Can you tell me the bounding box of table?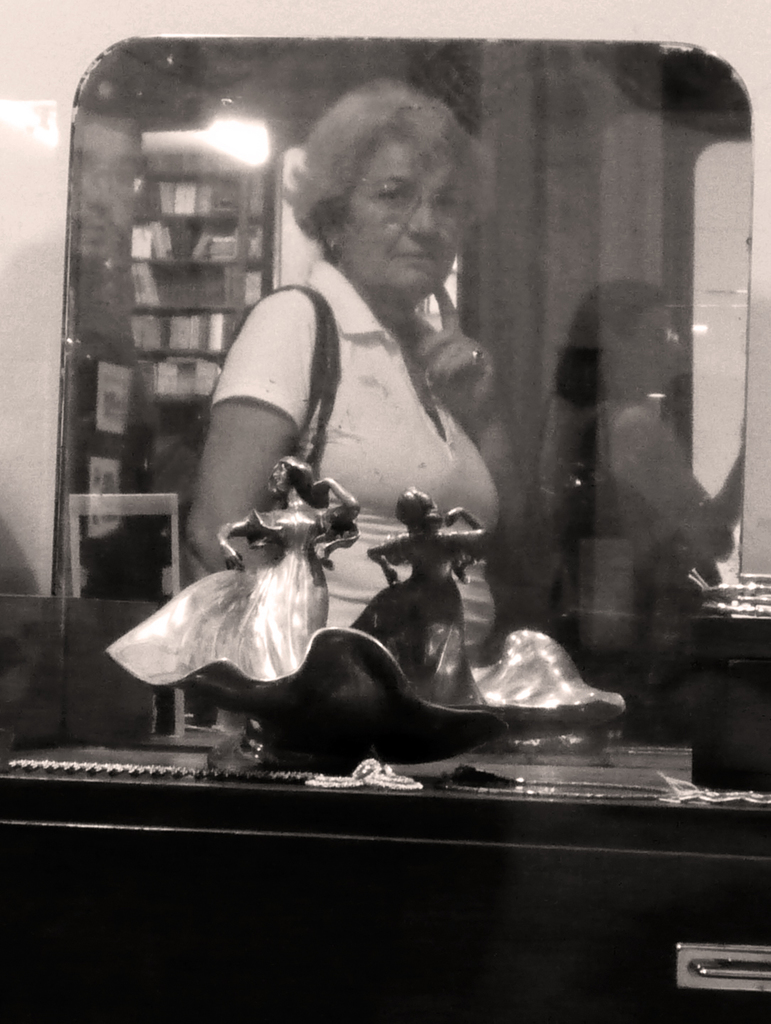
box(0, 761, 765, 1023).
